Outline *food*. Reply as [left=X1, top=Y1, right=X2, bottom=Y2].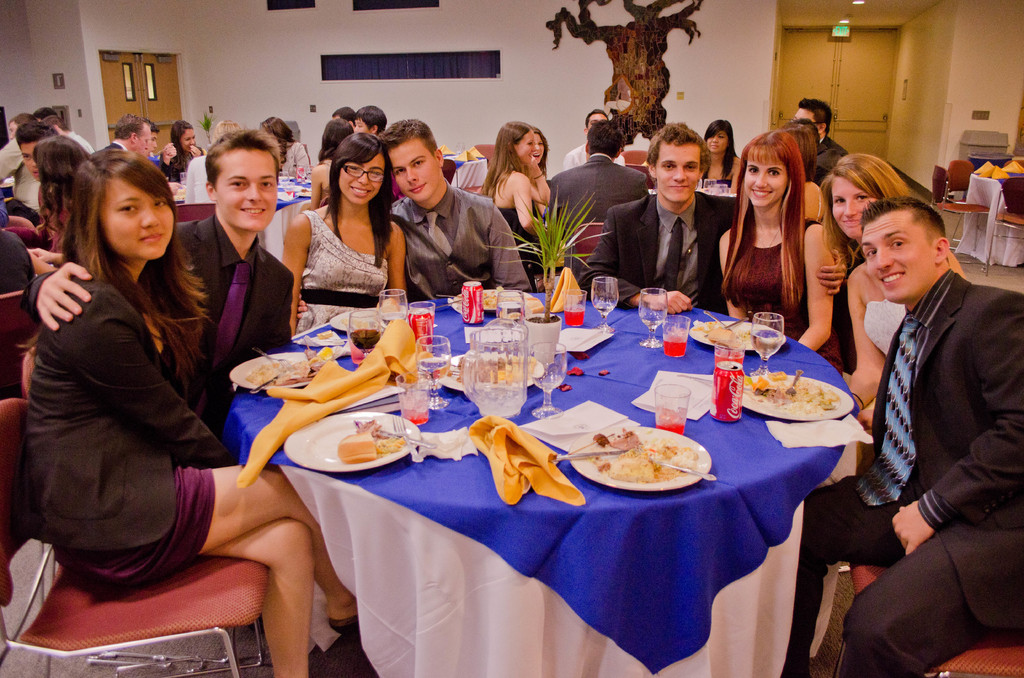
[left=691, top=319, right=748, bottom=345].
